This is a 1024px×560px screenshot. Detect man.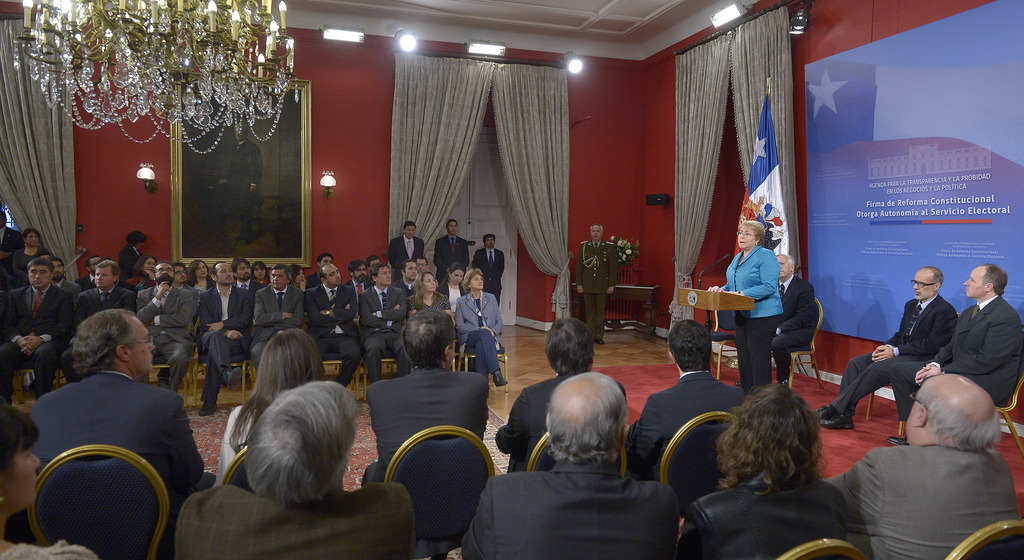
(x1=477, y1=231, x2=506, y2=307).
